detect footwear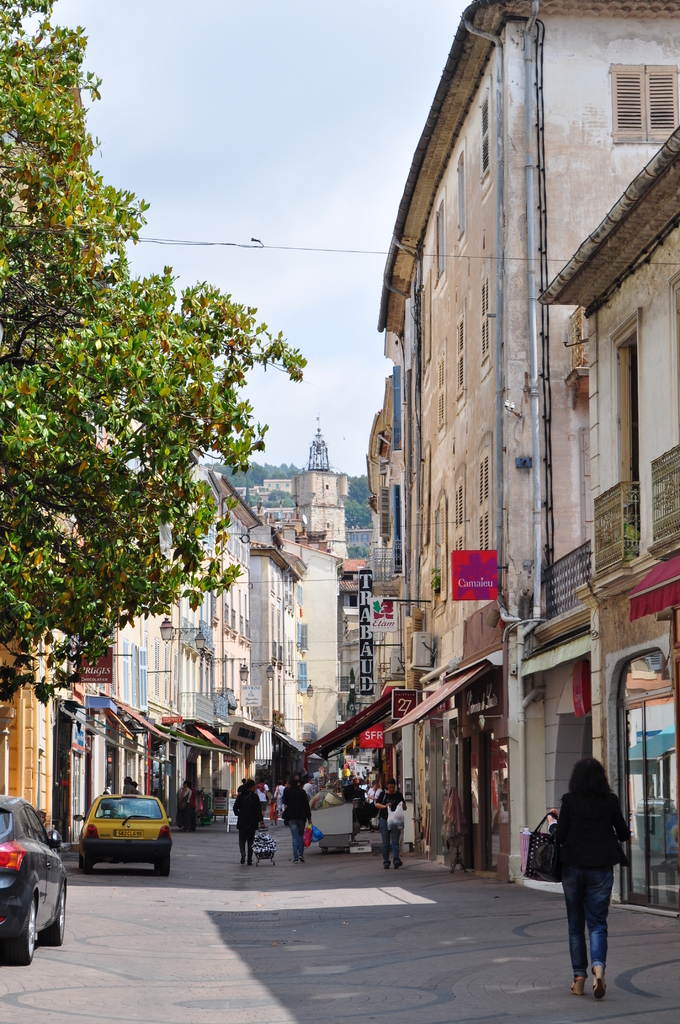
box(569, 976, 586, 997)
